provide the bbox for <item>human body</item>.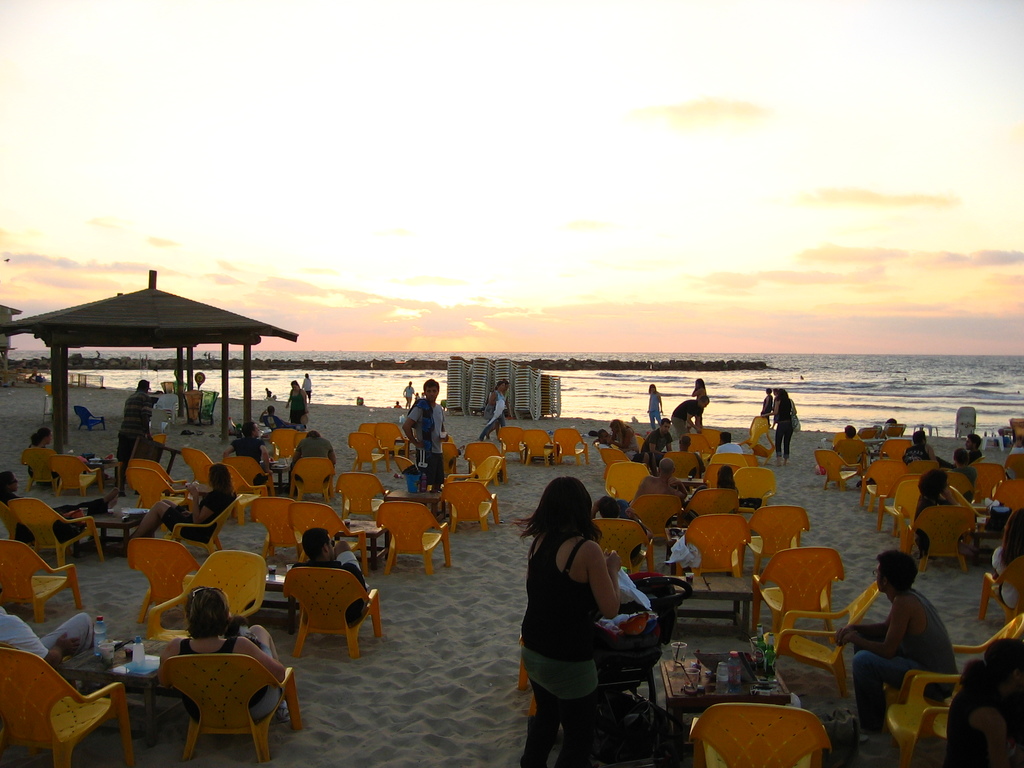
detection(481, 393, 506, 440).
